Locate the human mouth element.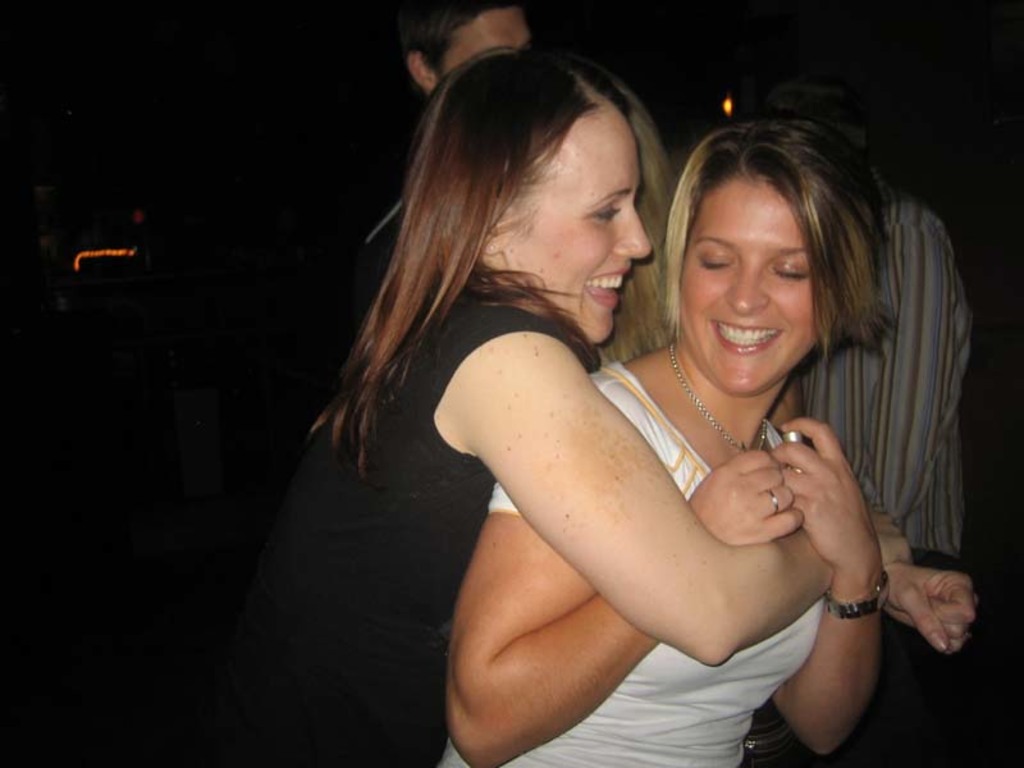
Element bbox: bbox=(712, 323, 785, 356).
